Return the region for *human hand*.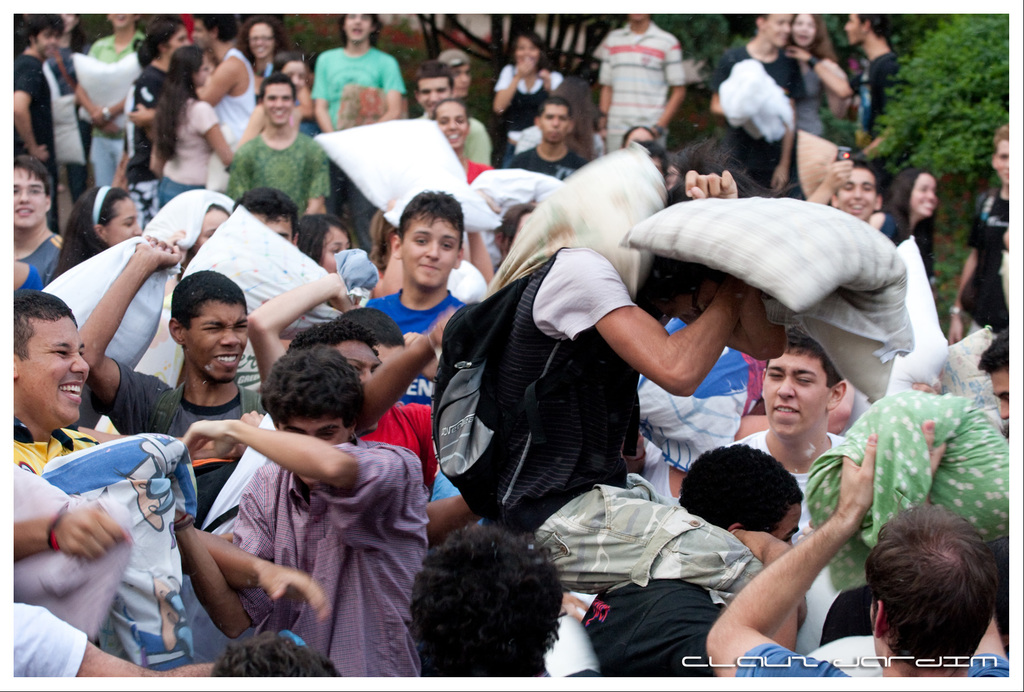
(329,270,362,312).
